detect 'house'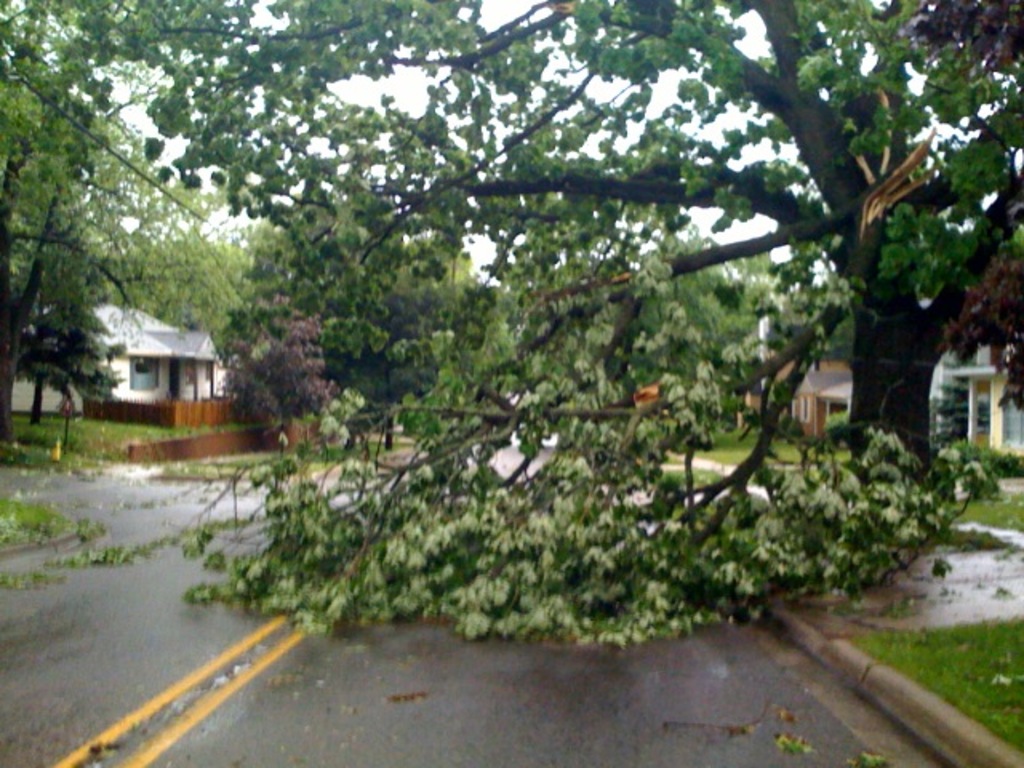
rect(933, 328, 1022, 458)
